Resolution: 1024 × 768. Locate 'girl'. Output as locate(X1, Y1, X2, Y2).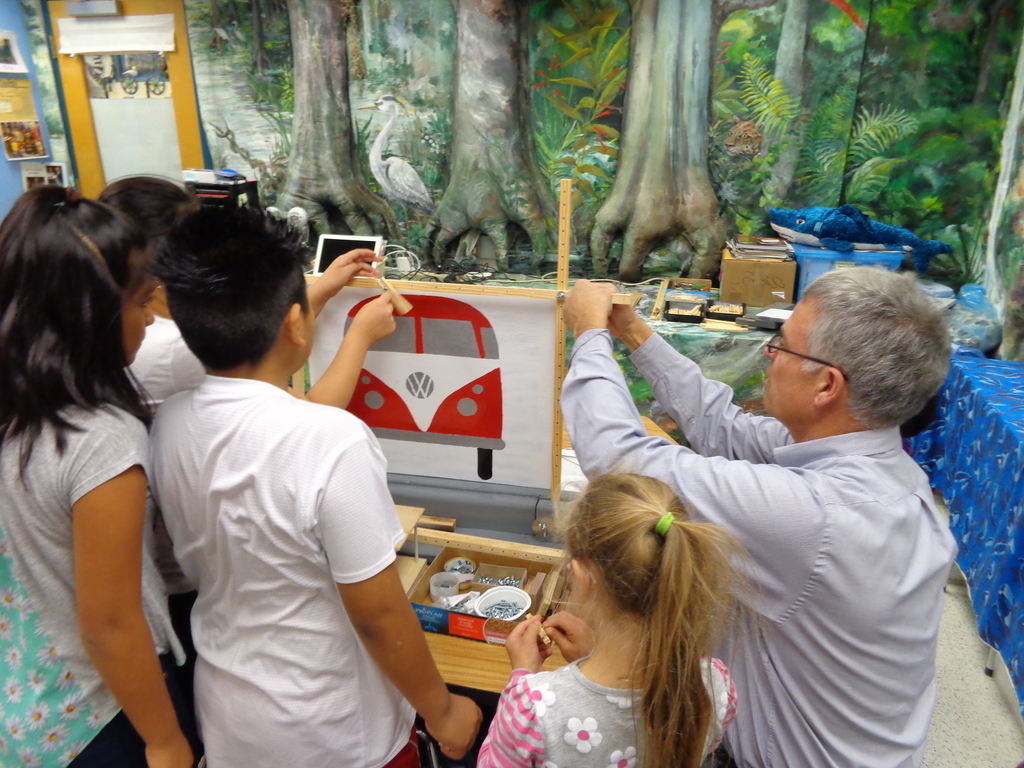
locate(478, 470, 738, 767).
